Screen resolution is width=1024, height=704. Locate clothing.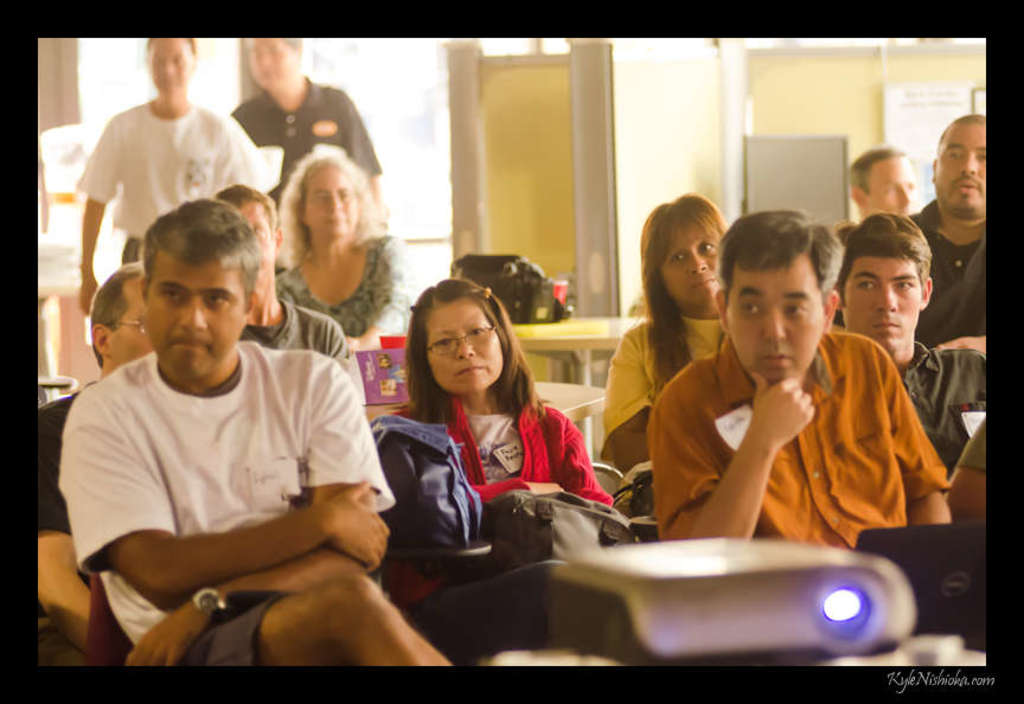
detection(898, 339, 985, 466).
